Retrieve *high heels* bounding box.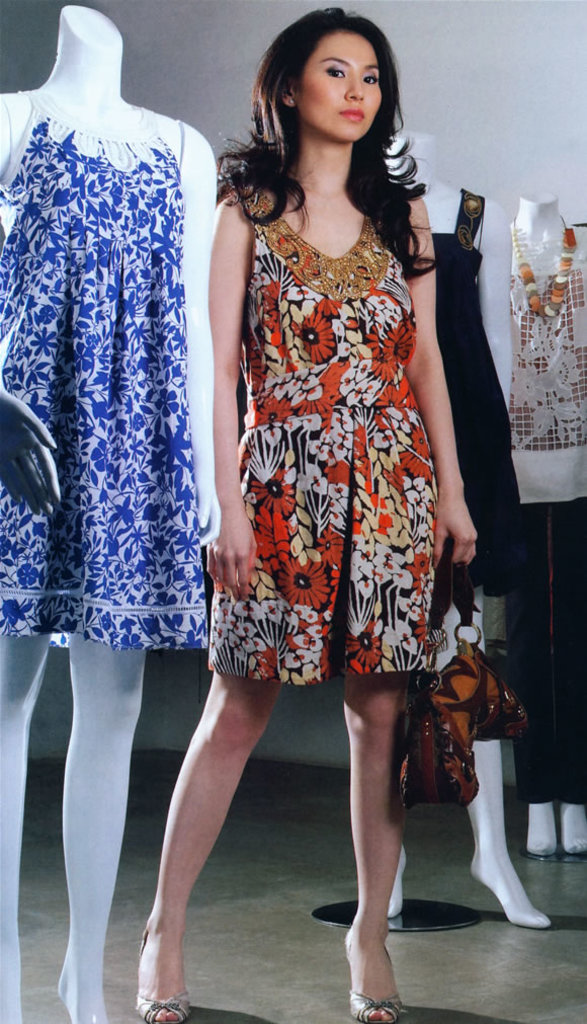
Bounding box: Rect(334, 920, 410, 1007).
